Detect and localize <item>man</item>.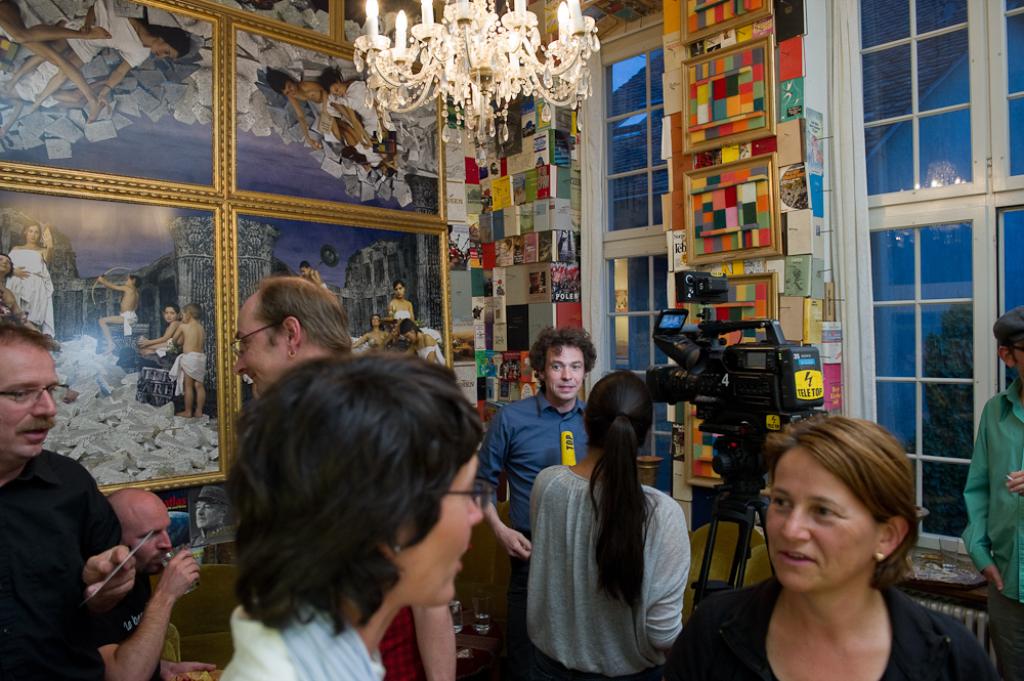
Localized at rect(0, 378, 159, 676).
